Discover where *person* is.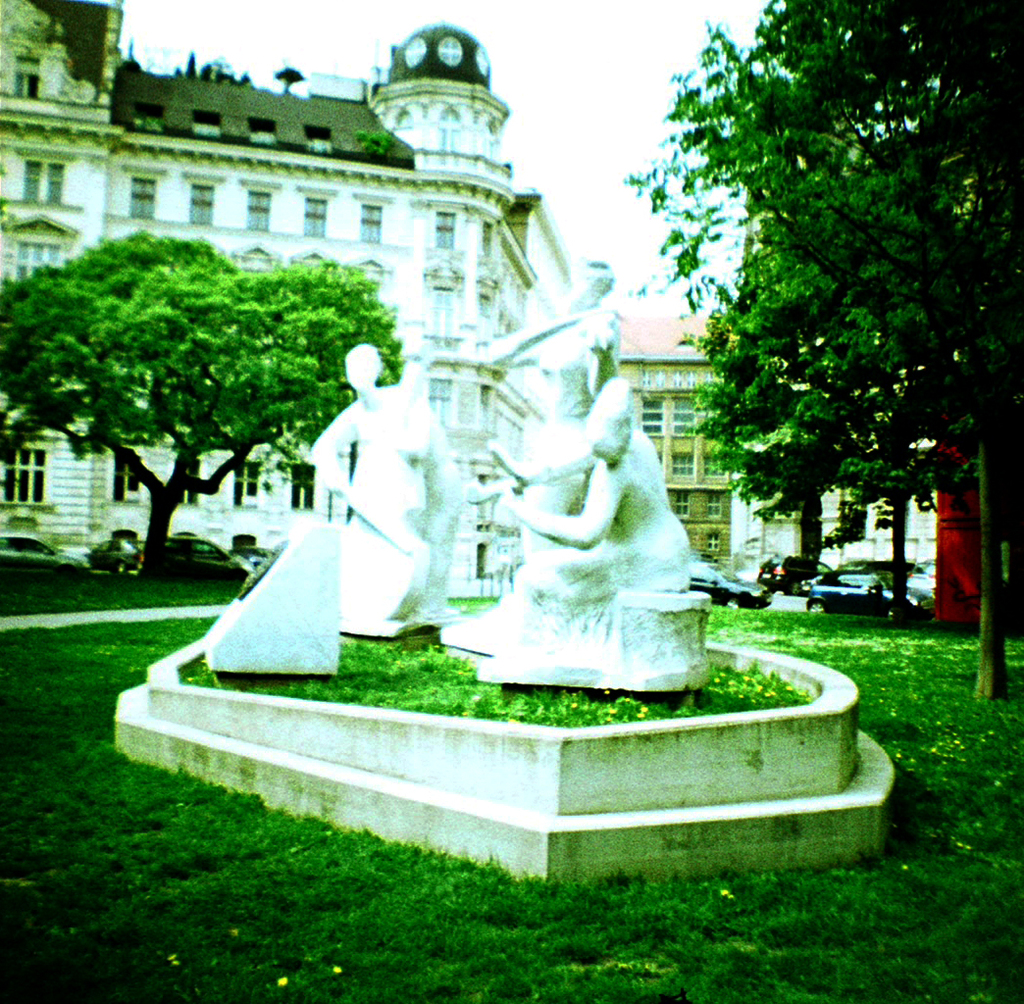
Discovered at box=[504, 417, 691, 599].
